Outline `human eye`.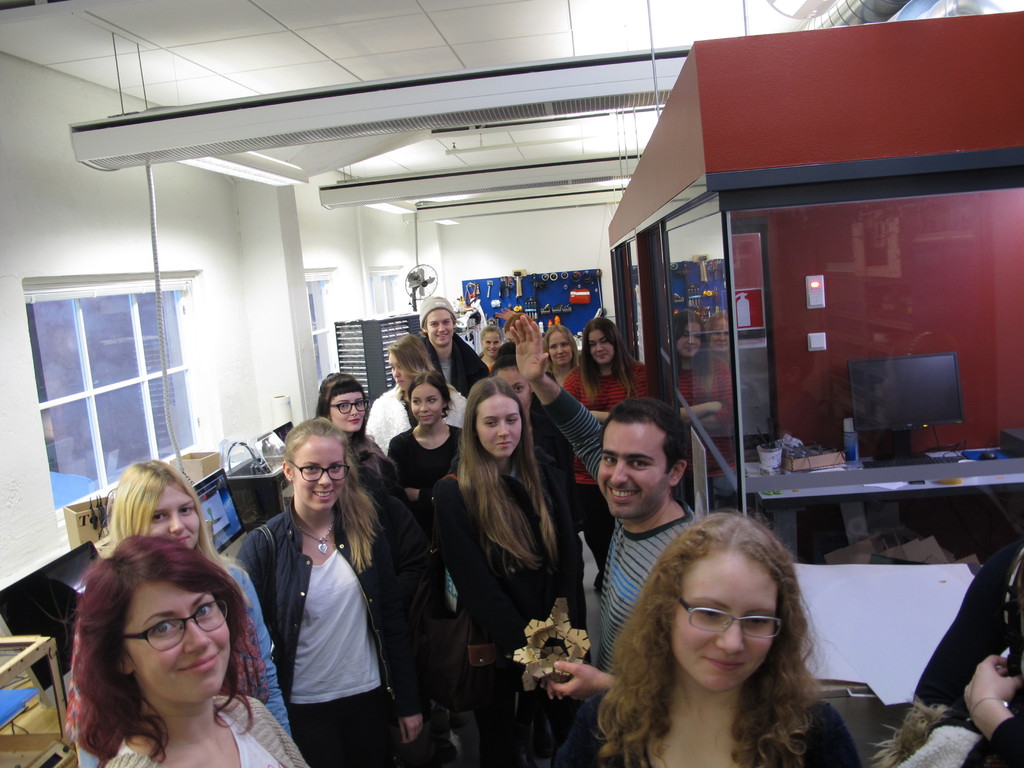
Outline: {"x1": 338, "y1": 401, "x2": 348, "y2": 411}.
